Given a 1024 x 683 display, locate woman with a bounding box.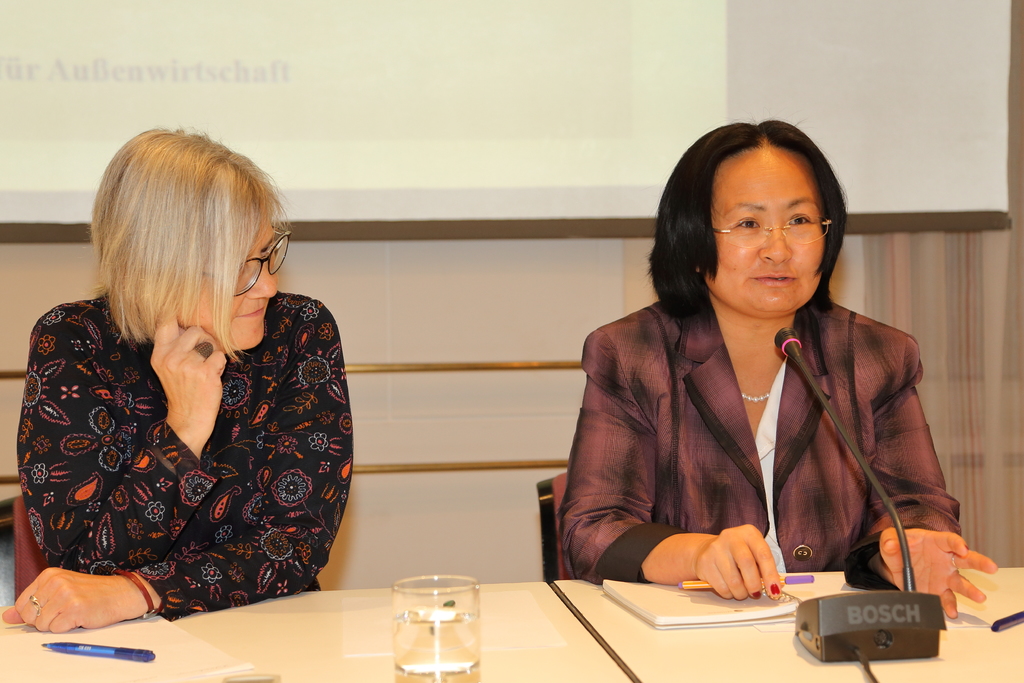
Located: box=[562, 123, 984, 609].
